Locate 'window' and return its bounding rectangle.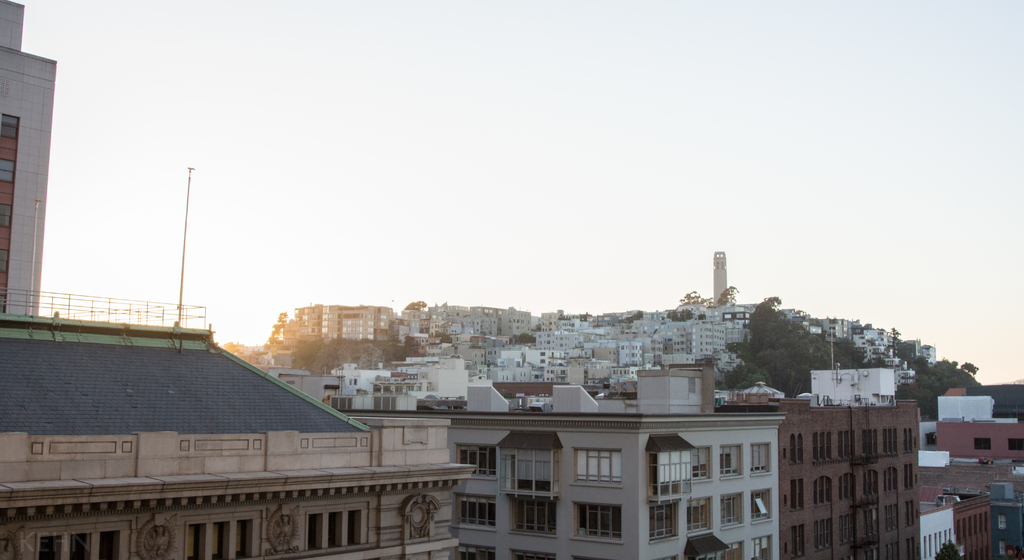
detection(697, 445, 715, 482).
